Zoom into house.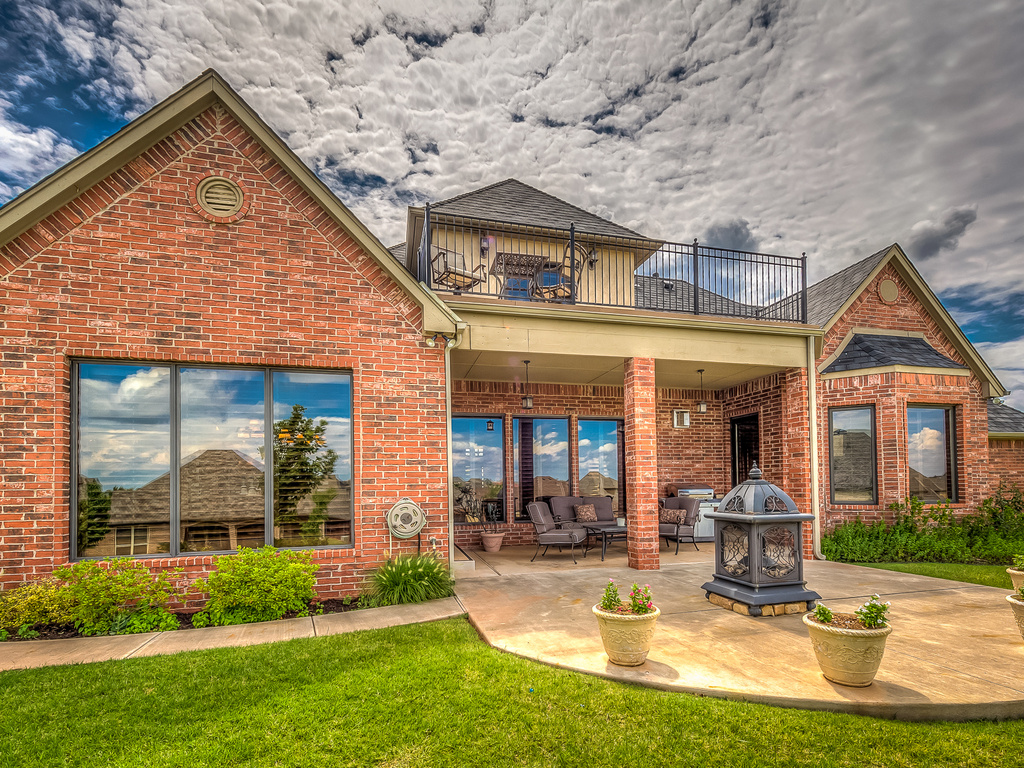
Zoom target: left=104, top=102, right=938, bottom=622.
